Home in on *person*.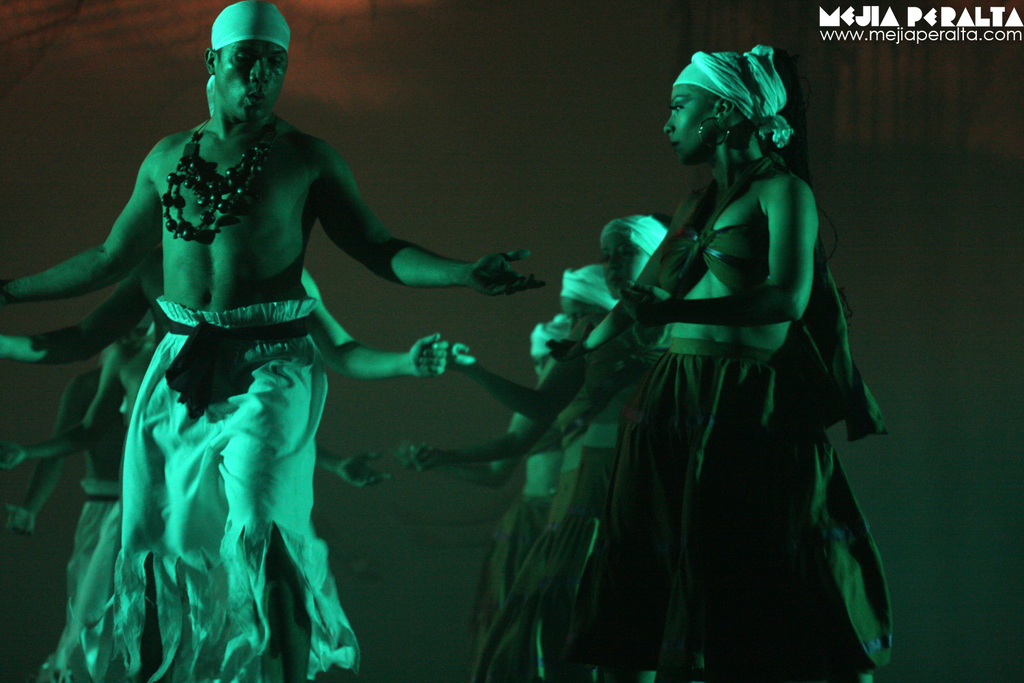
Homed in at <region>512, 54, 883, 671</region>.
